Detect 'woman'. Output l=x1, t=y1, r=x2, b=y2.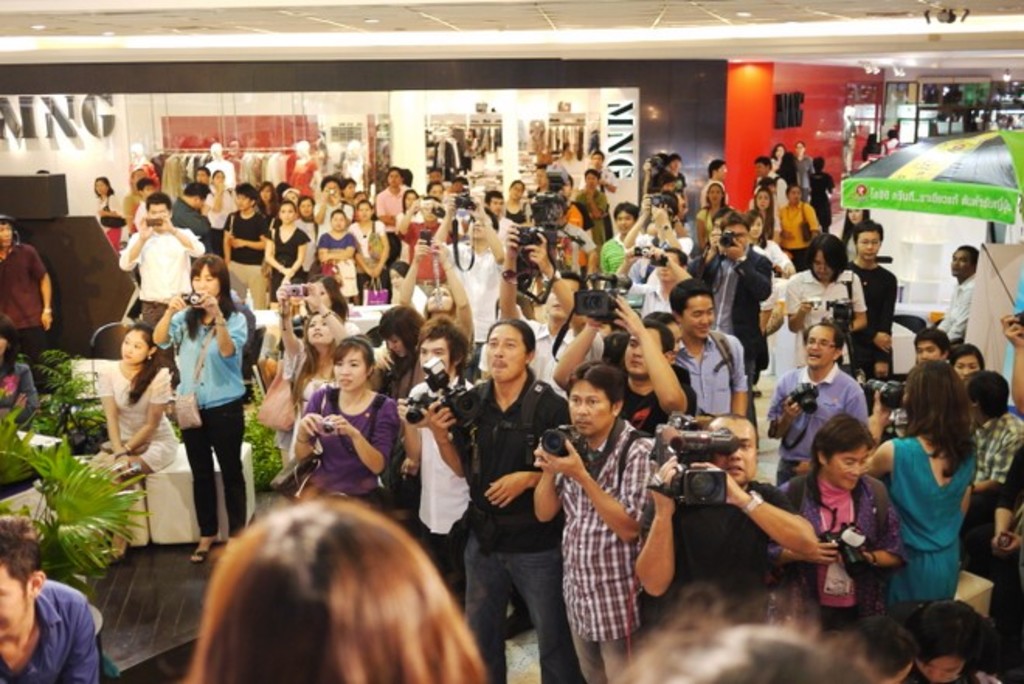
l=790, t=141, r=815, b=194.
